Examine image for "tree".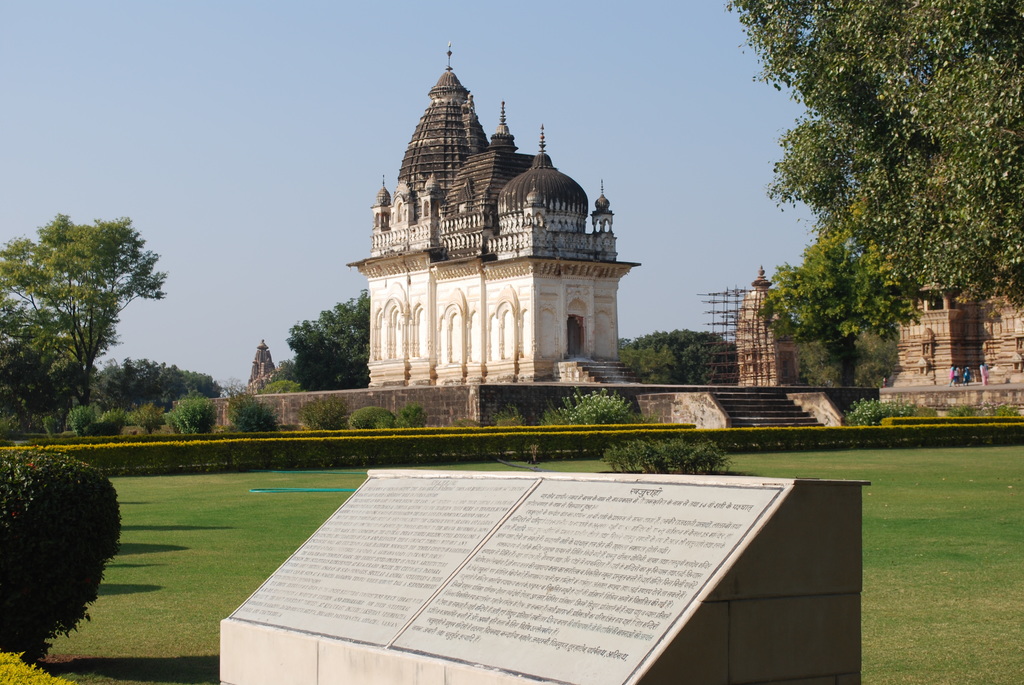
Examination result: (205, 391, 271, 432).
